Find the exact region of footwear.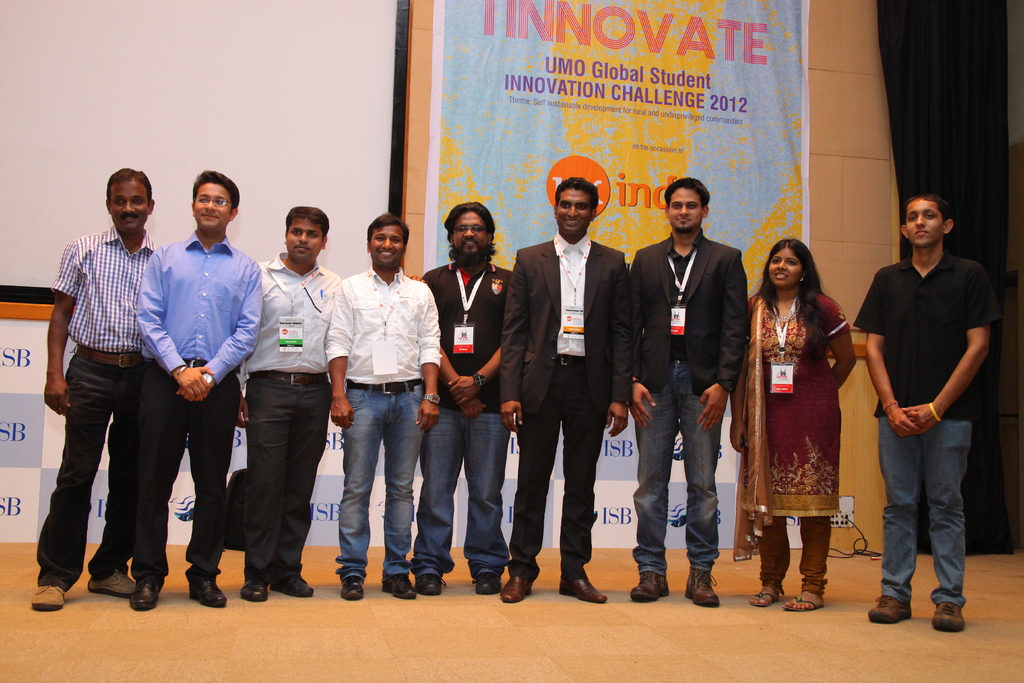
Exact region: bbox(630, 573, 664, 602).
